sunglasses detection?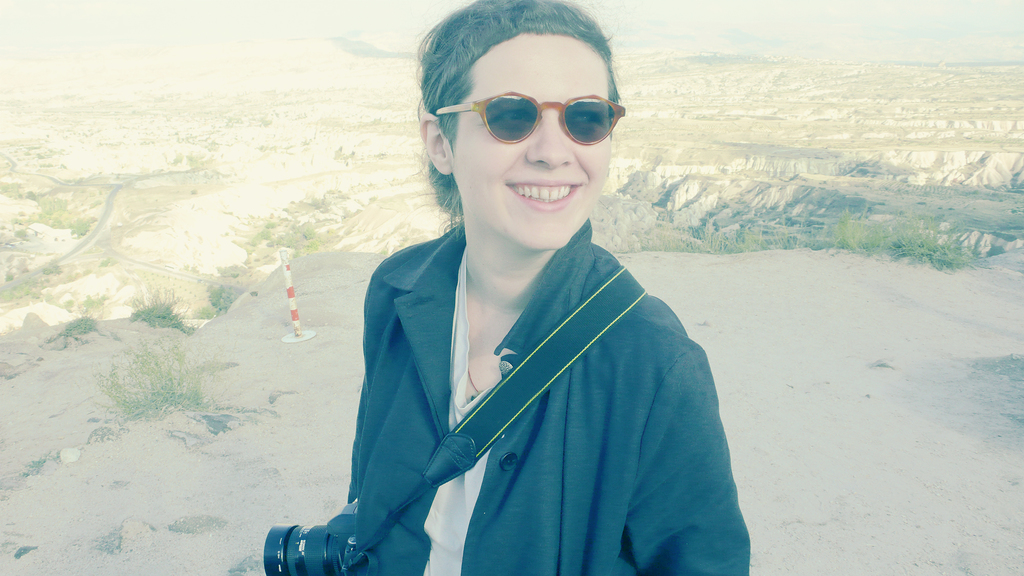
x1=434, y1=88, x2=624, y2=145
